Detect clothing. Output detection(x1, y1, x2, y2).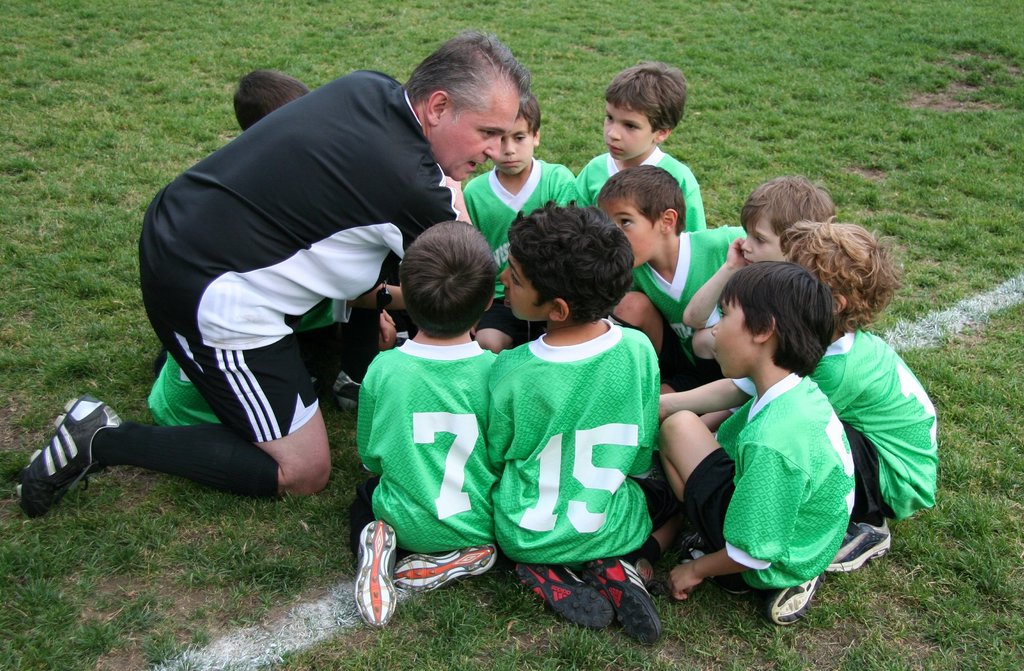
detection(350, 339, 490, 578).
